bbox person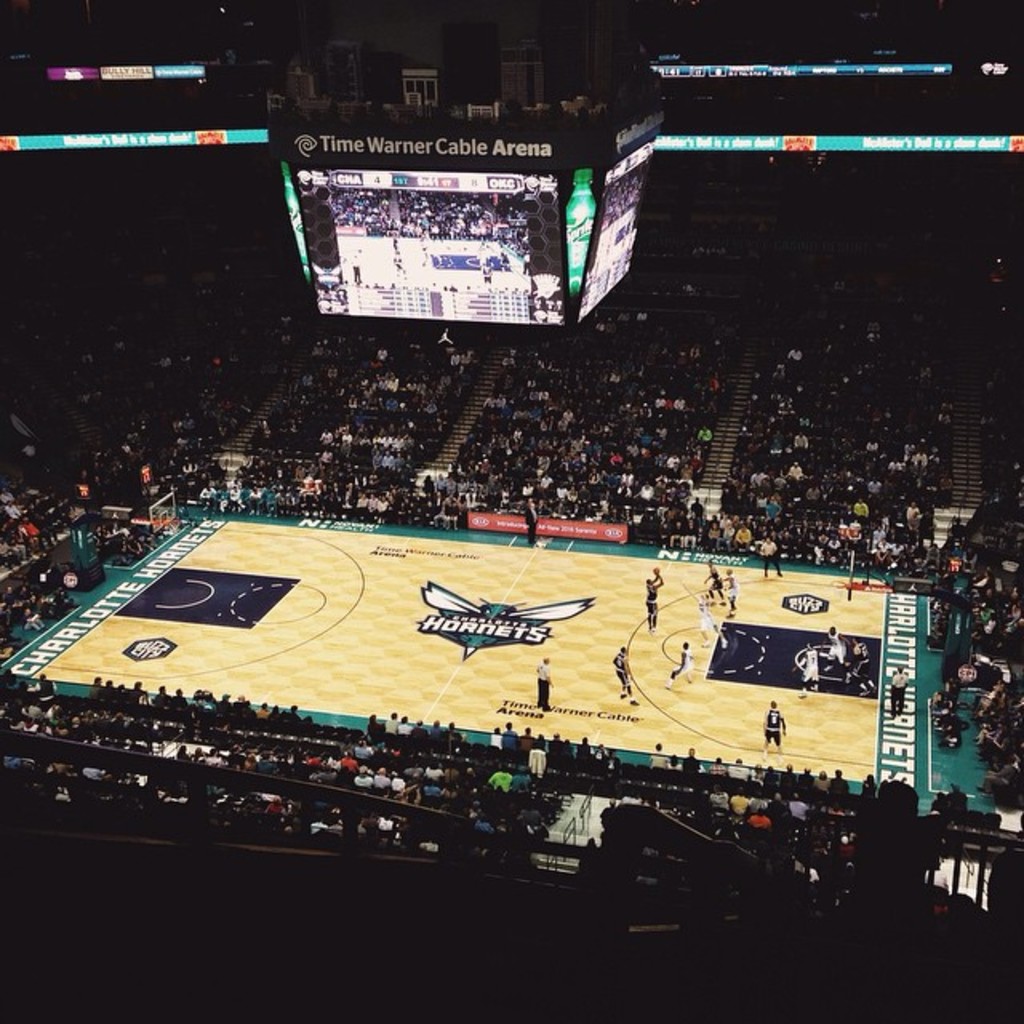
(715, 570, 741, 610)
